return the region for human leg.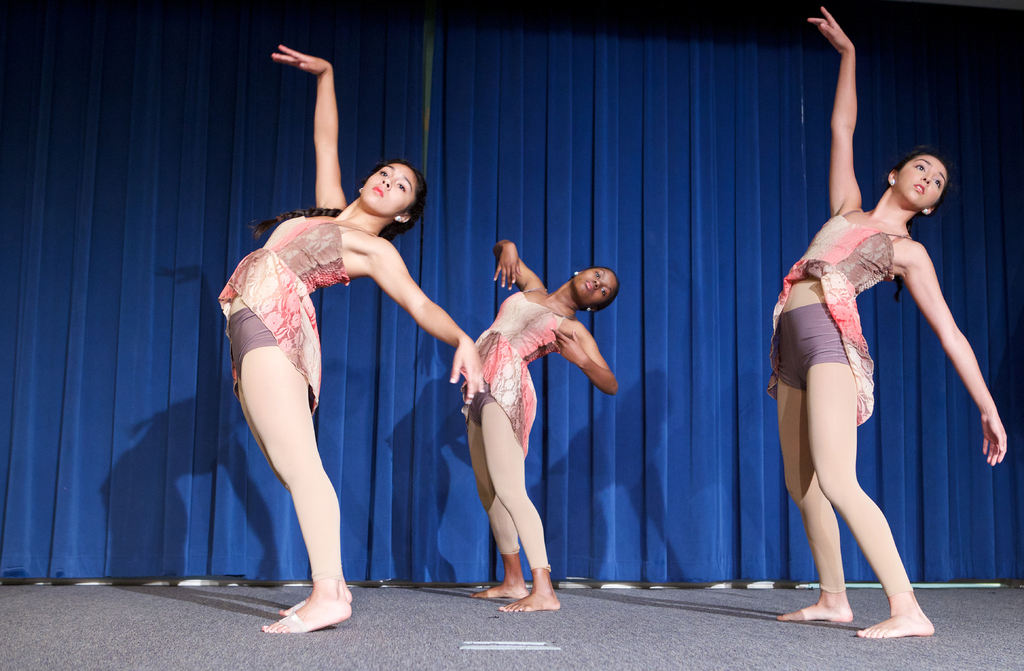
<region>776, 380, 855, 623</region>.
